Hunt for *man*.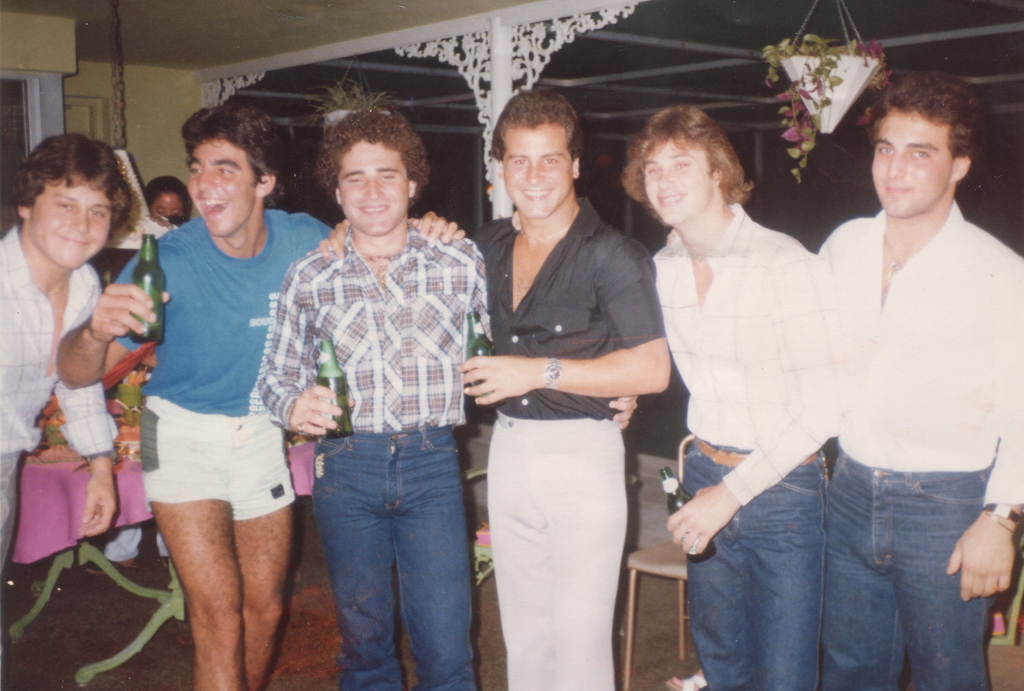
Hunted down at locate(613, 98, 839, 690).
